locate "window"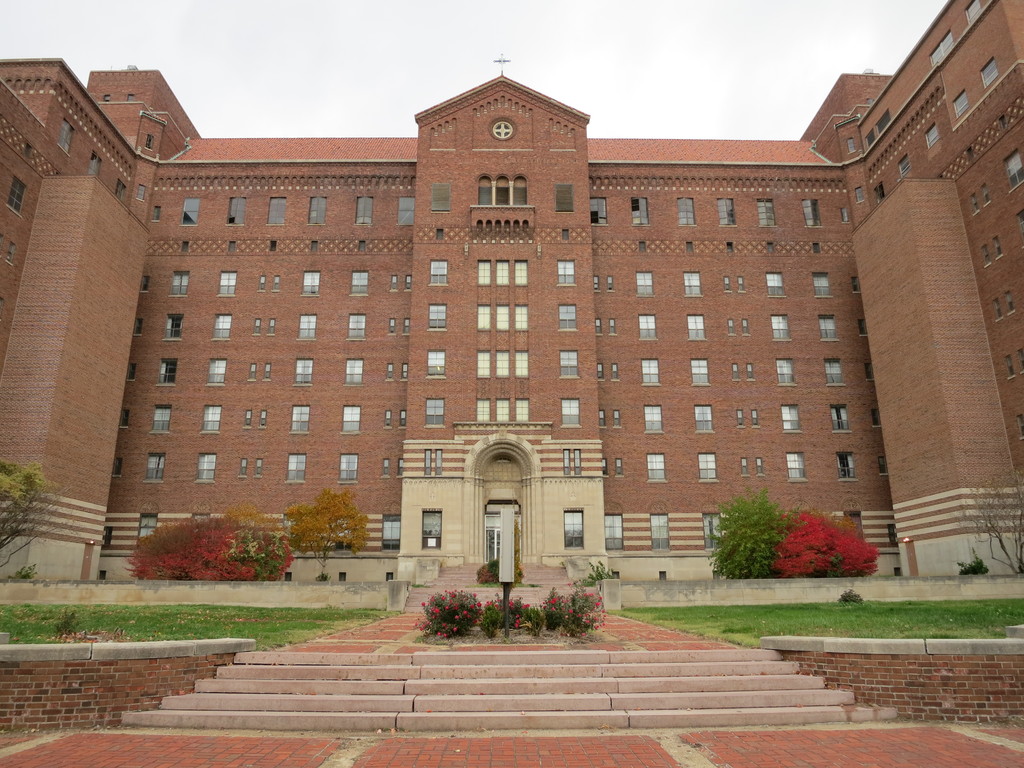
676, 196, 696, 226
